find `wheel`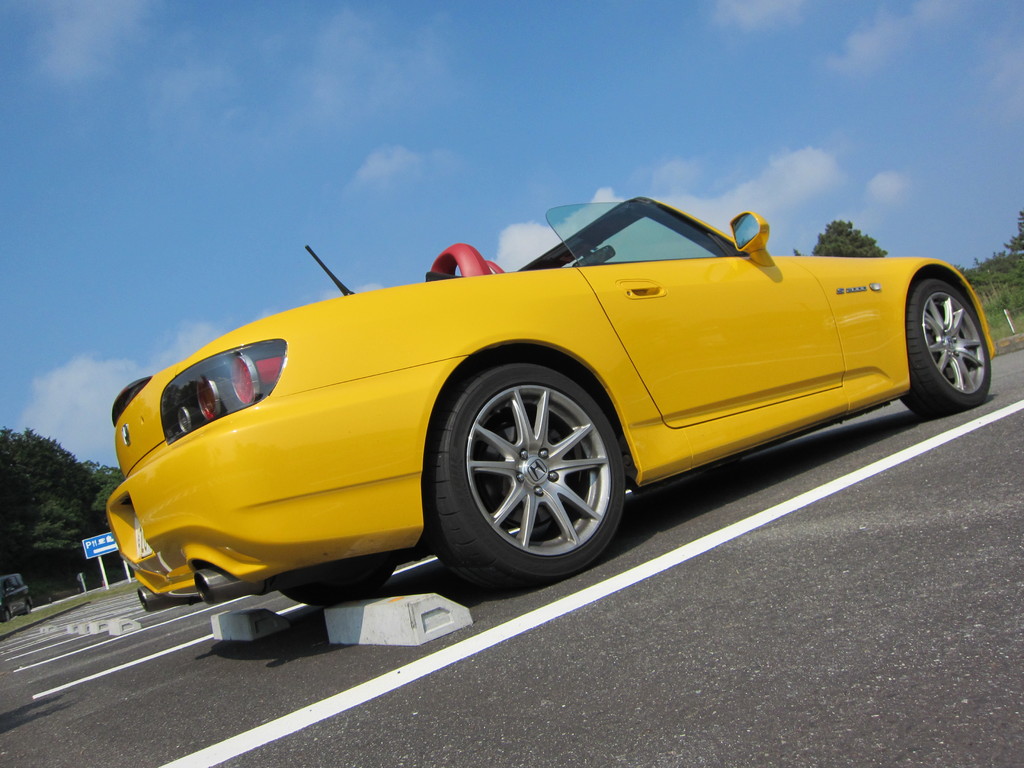
[x1=903, y1=280, x2=991, y2=417]
